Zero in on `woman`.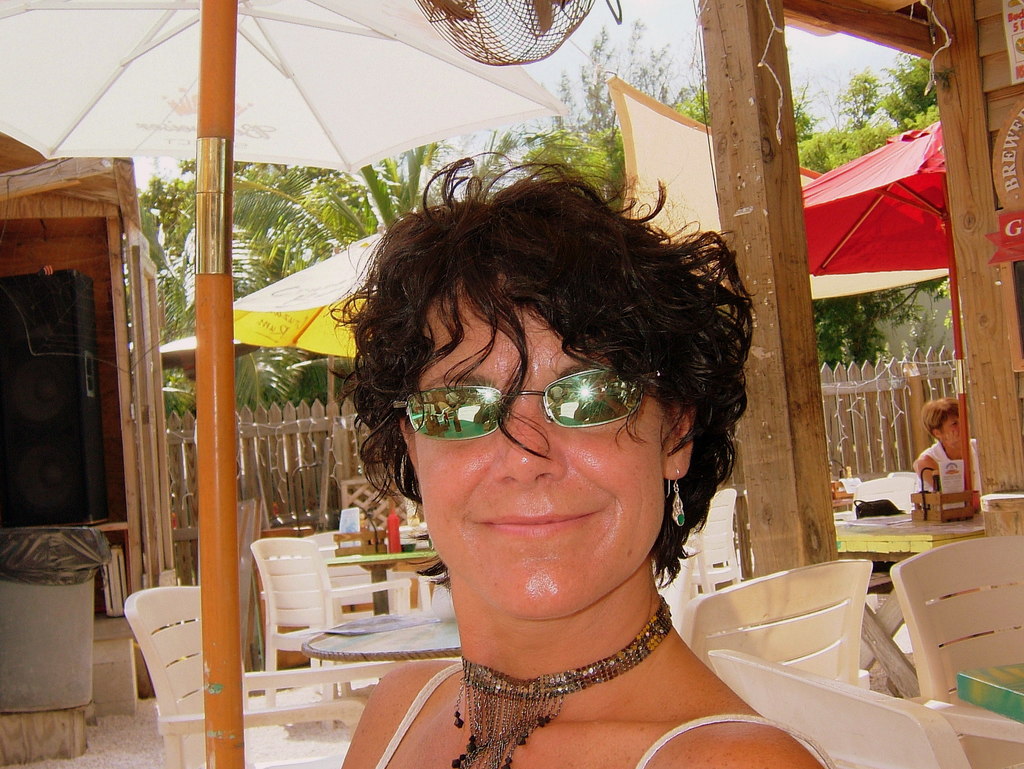
Zeroed in: [x1=911, y1=397, x2=980, y2=502].
